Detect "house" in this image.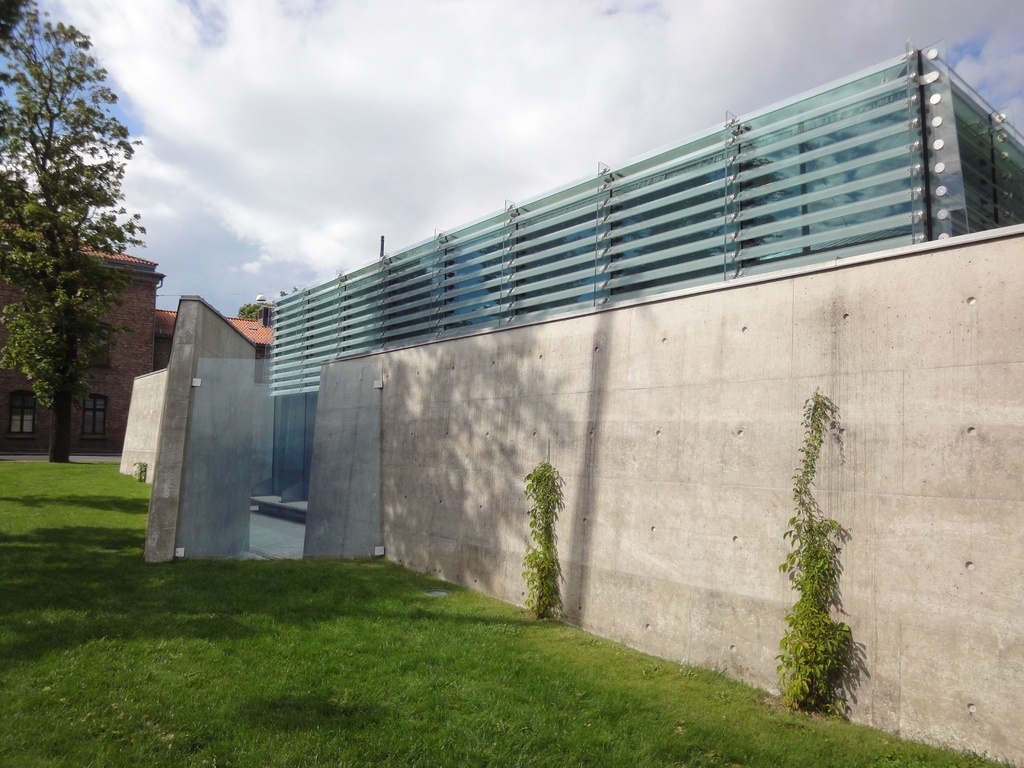
Detection: bbox(0, 204, 174, 463).
